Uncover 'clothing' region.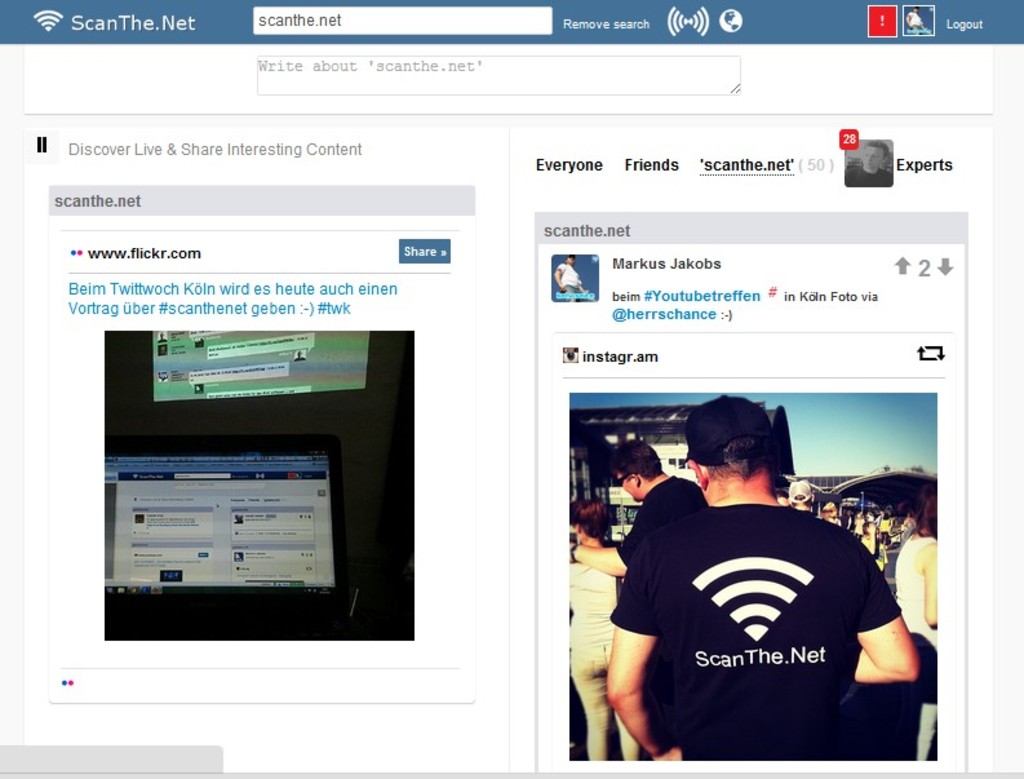
Uncovered: <bbox>897, 527, 935, 753</bbox>.
